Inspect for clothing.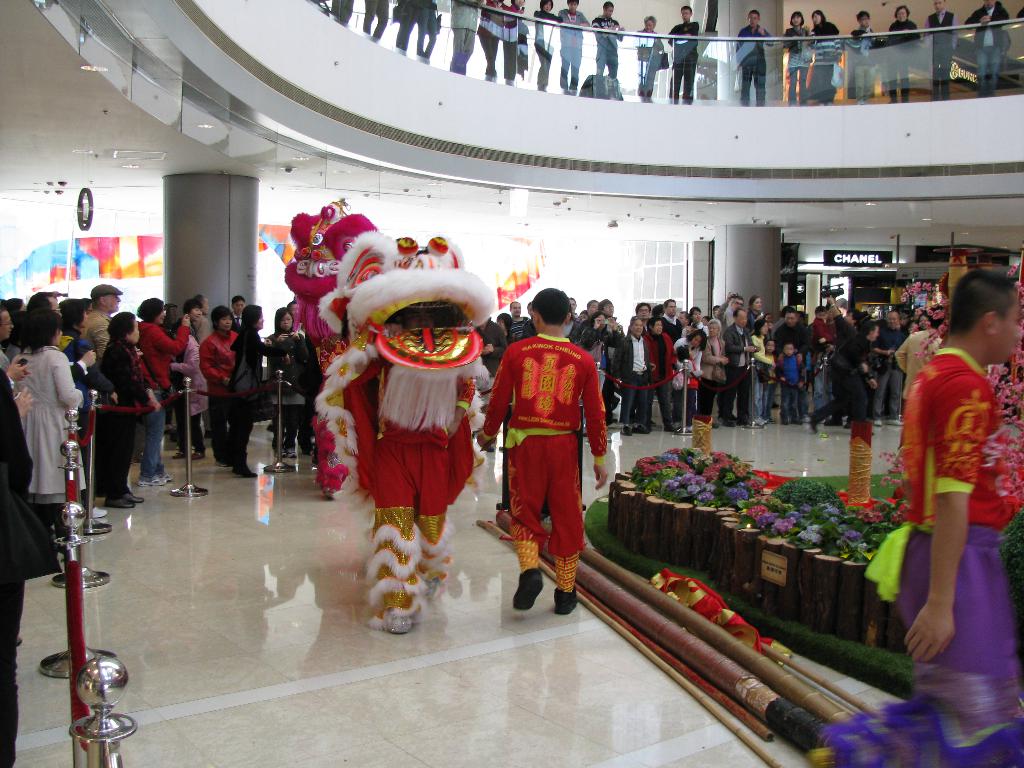
Inspection: 849,22,881,106.
